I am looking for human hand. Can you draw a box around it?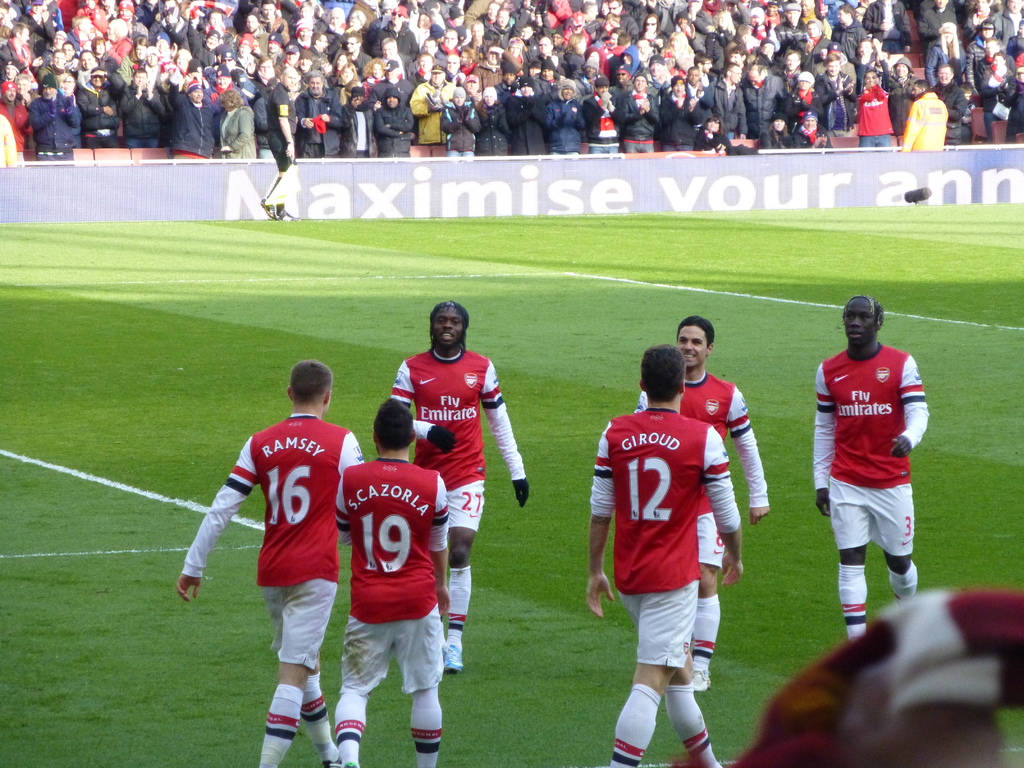
Sure, the bounding box is left=319, top=113, right=331, bottom=123.
